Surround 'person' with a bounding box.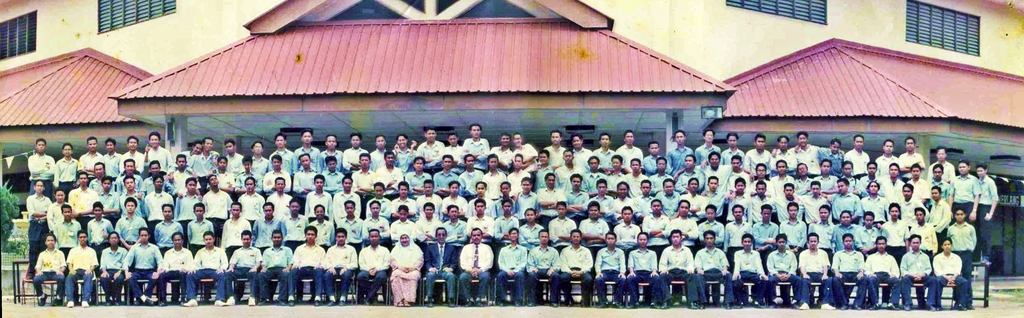
<region>728, 154, 748, 189</region>.
